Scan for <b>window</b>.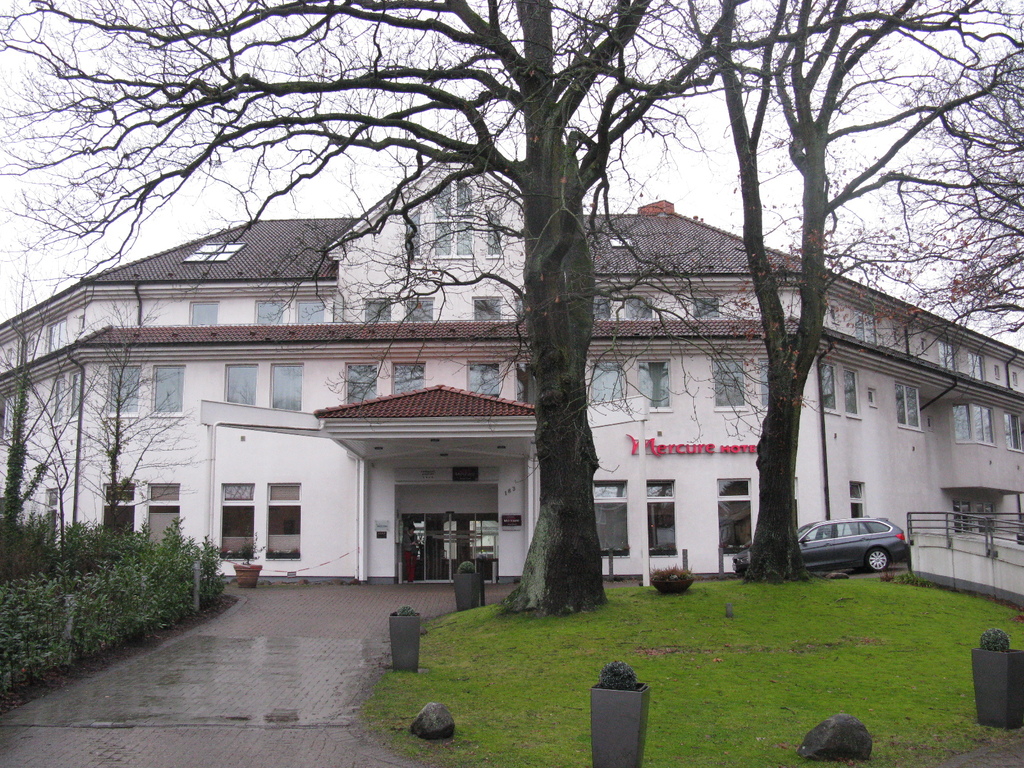
Scan result: box(145, 482, 181, 543).
